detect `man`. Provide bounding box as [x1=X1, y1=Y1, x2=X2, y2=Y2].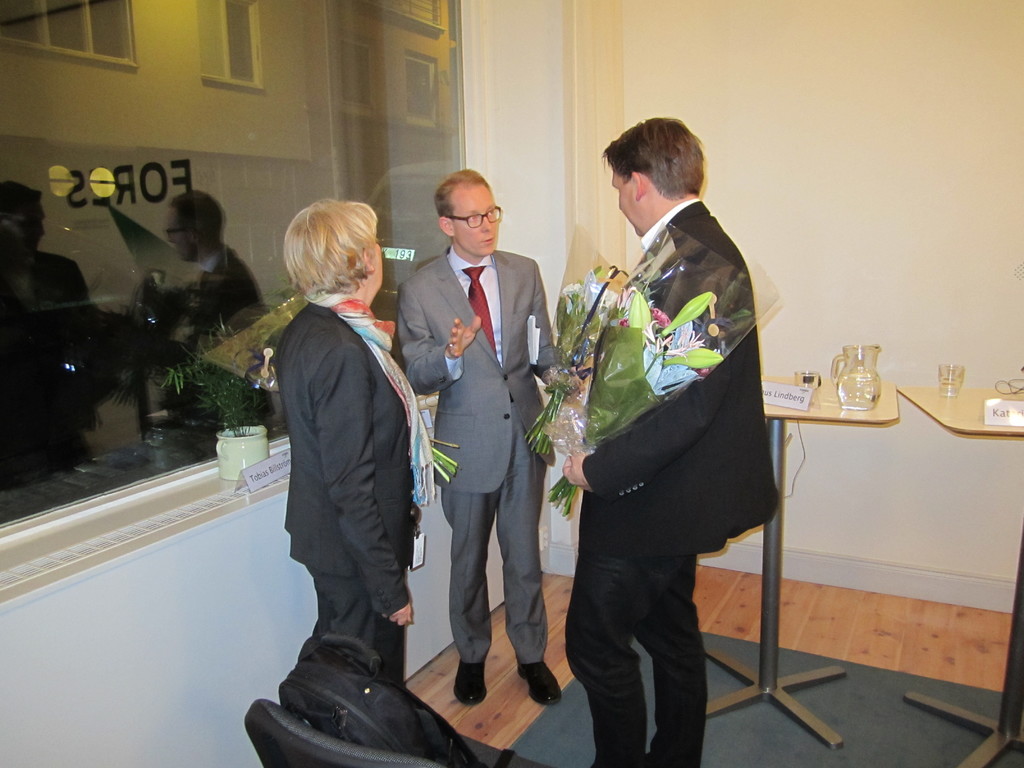
[x1=394, y1=170, x2=582, y2=706].
